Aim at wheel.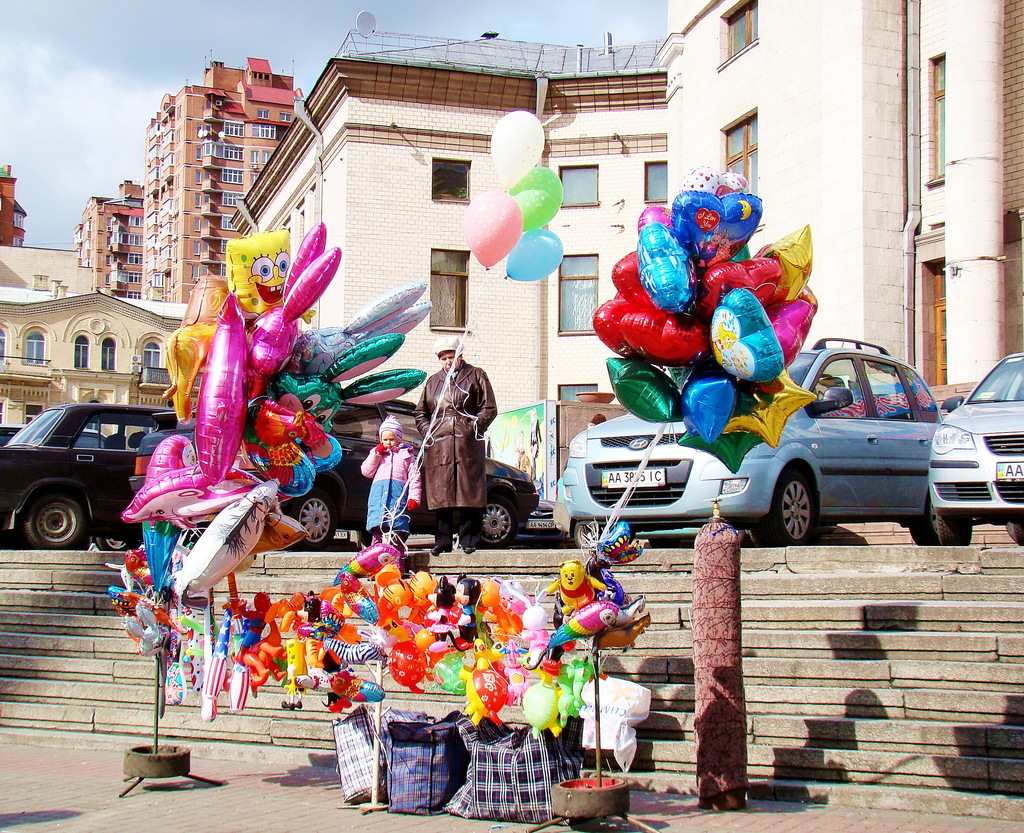
Aimed at [x1=936, y1=511, x2=973, y2=548].
